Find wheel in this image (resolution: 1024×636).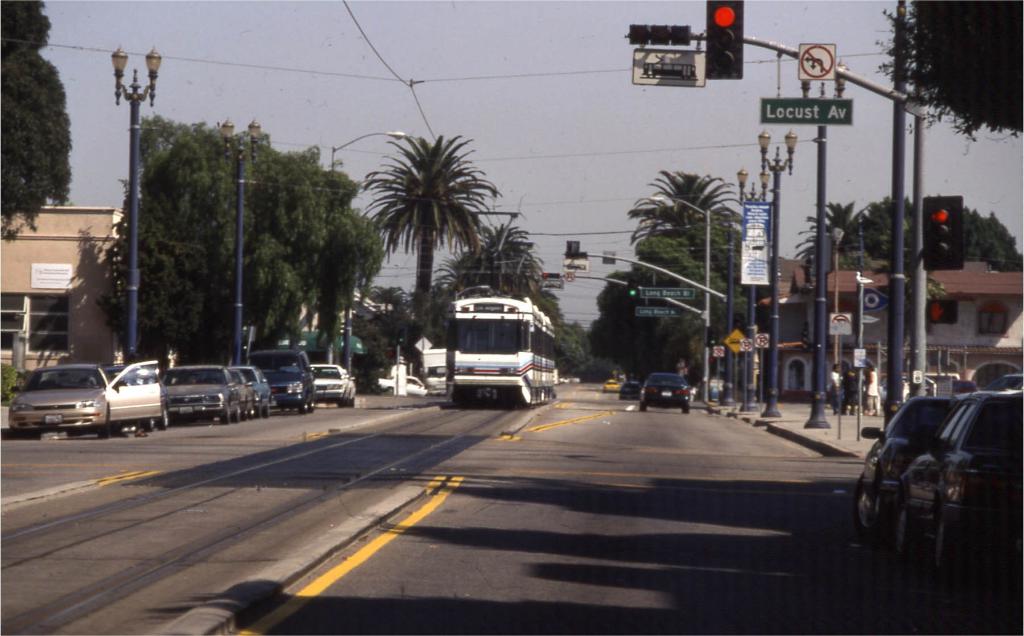
box(300, 395, 309, 414).
